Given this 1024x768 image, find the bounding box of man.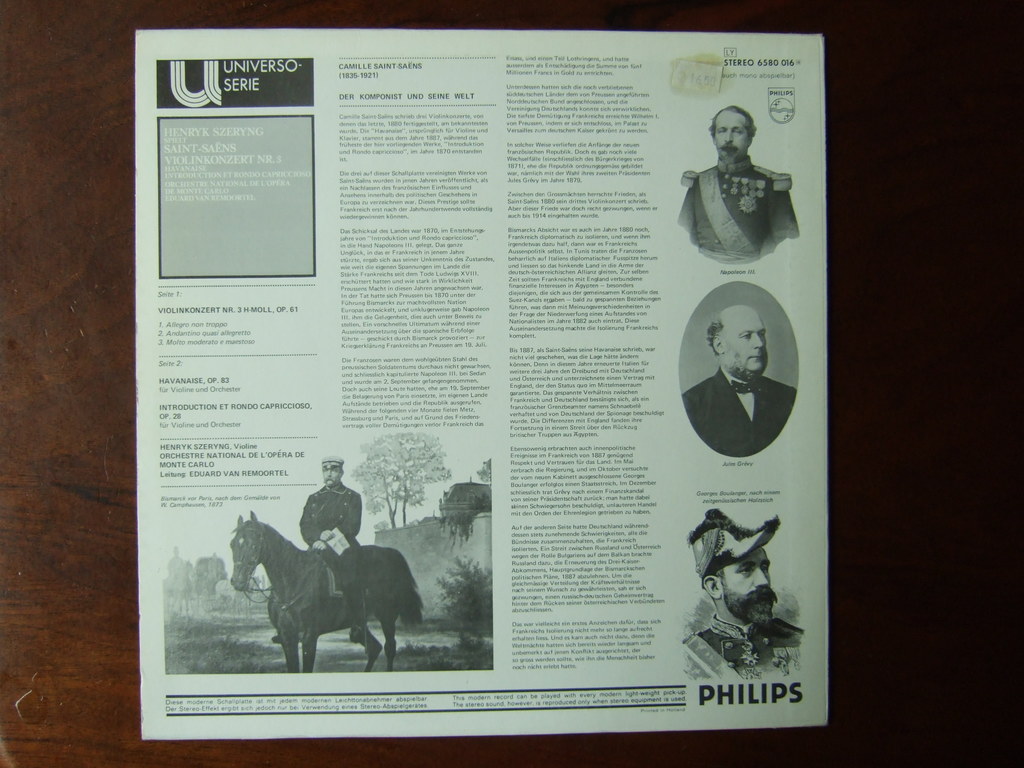
<box>696,511,806,680</box>.
